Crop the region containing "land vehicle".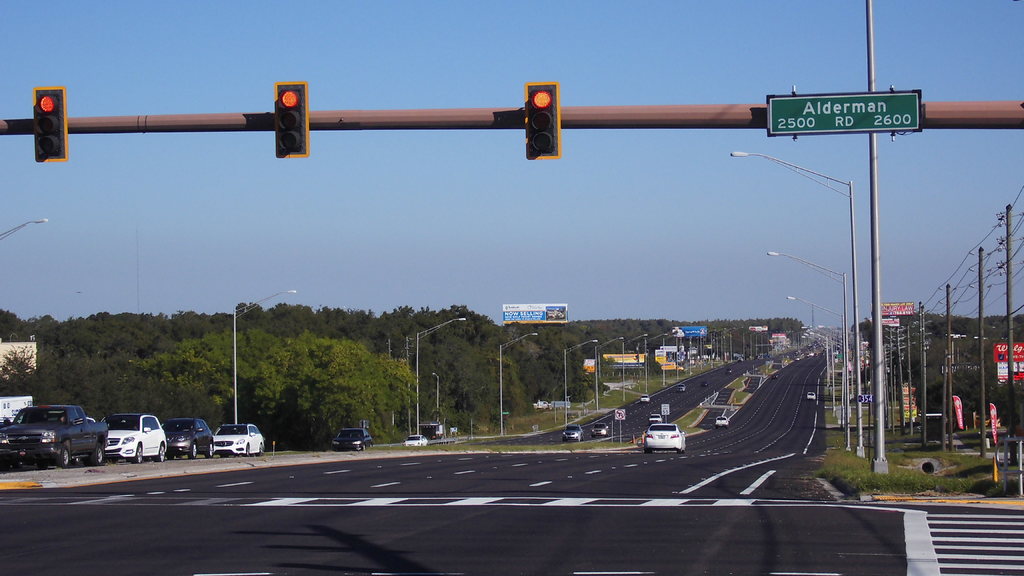
Crop region: <bbox>417, 422, 445, 441</bbox>.
